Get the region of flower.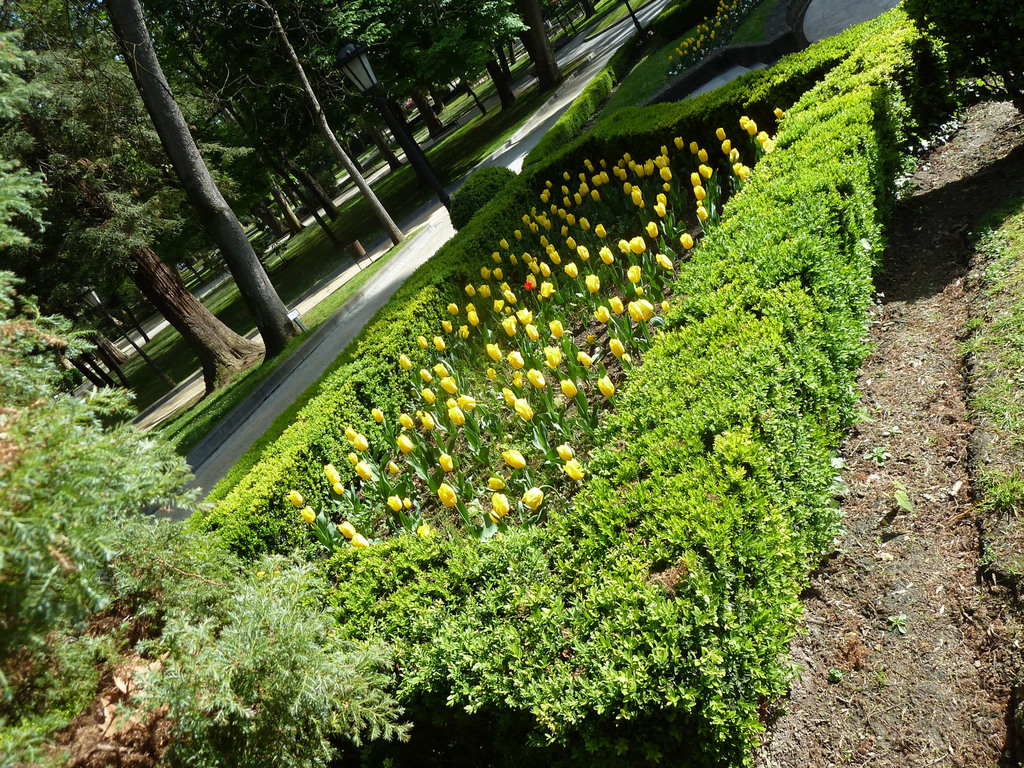
<region>504, 291, 516, 303</region>.
